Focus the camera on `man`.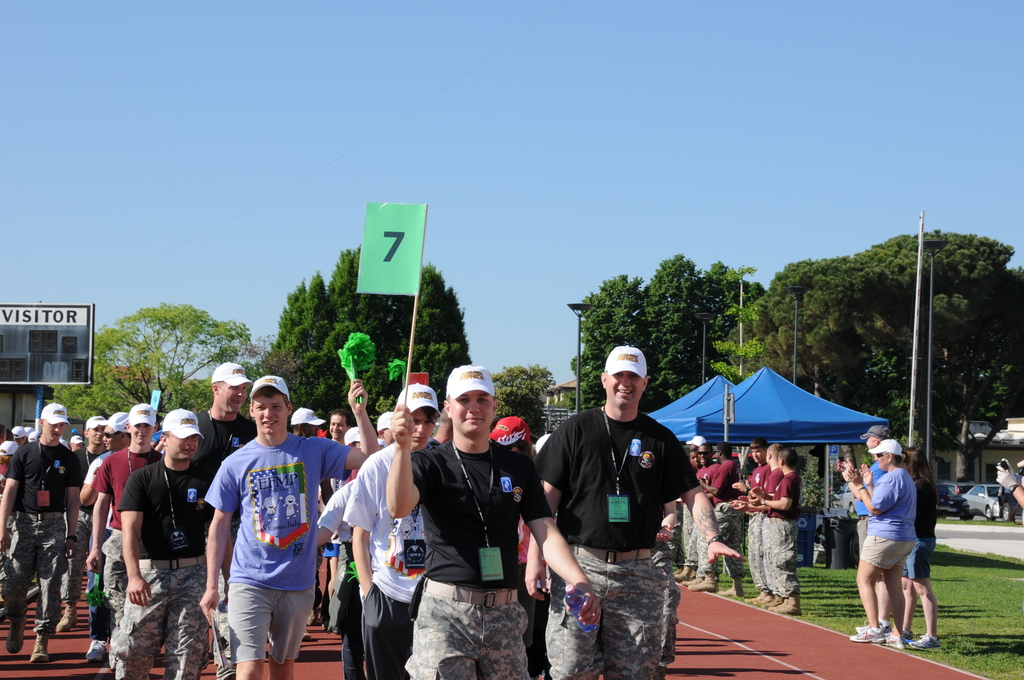
Focus region: bbox=[520, 340, 742, 679].
